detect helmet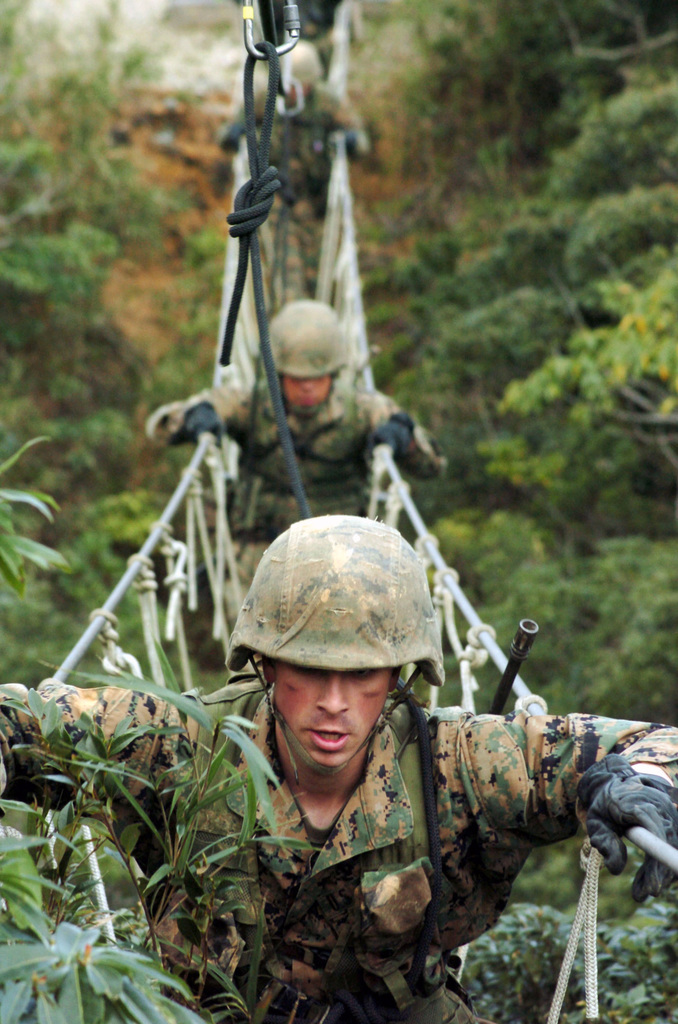
pyautogui.locateOnScreen(232, 516, 436, 792)
